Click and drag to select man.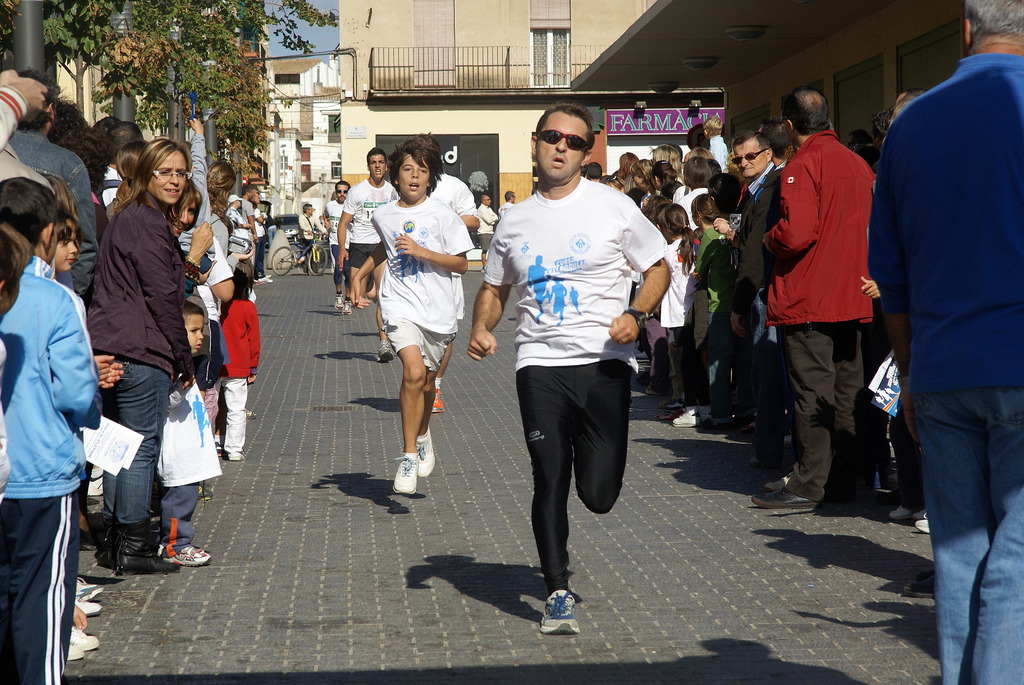
Selection: [left=474, top=193, right=500, bottom=263].
